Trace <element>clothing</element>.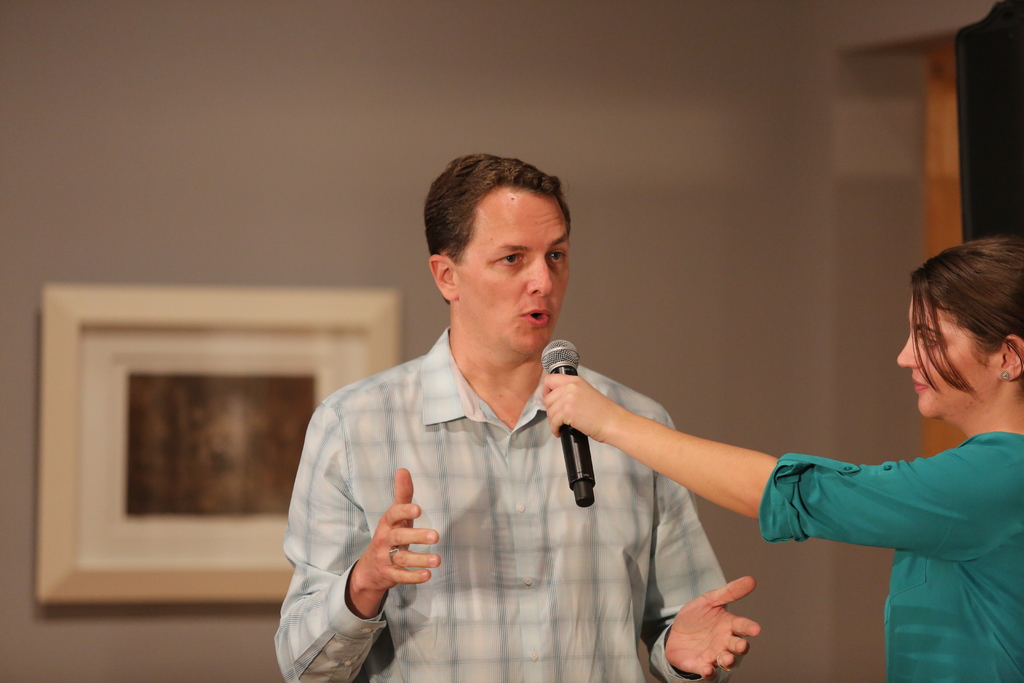
Traced to 755 432 1023 682.
